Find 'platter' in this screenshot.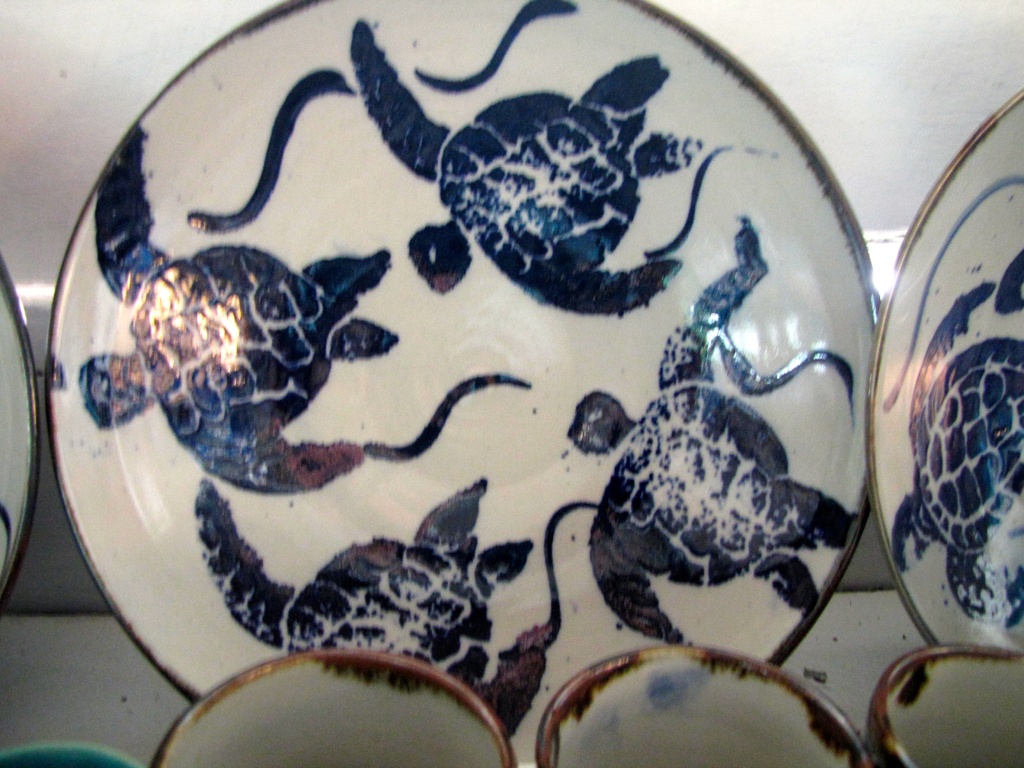
The bounding box for 'platter' is bbox=[46, 1, 877, 767].
